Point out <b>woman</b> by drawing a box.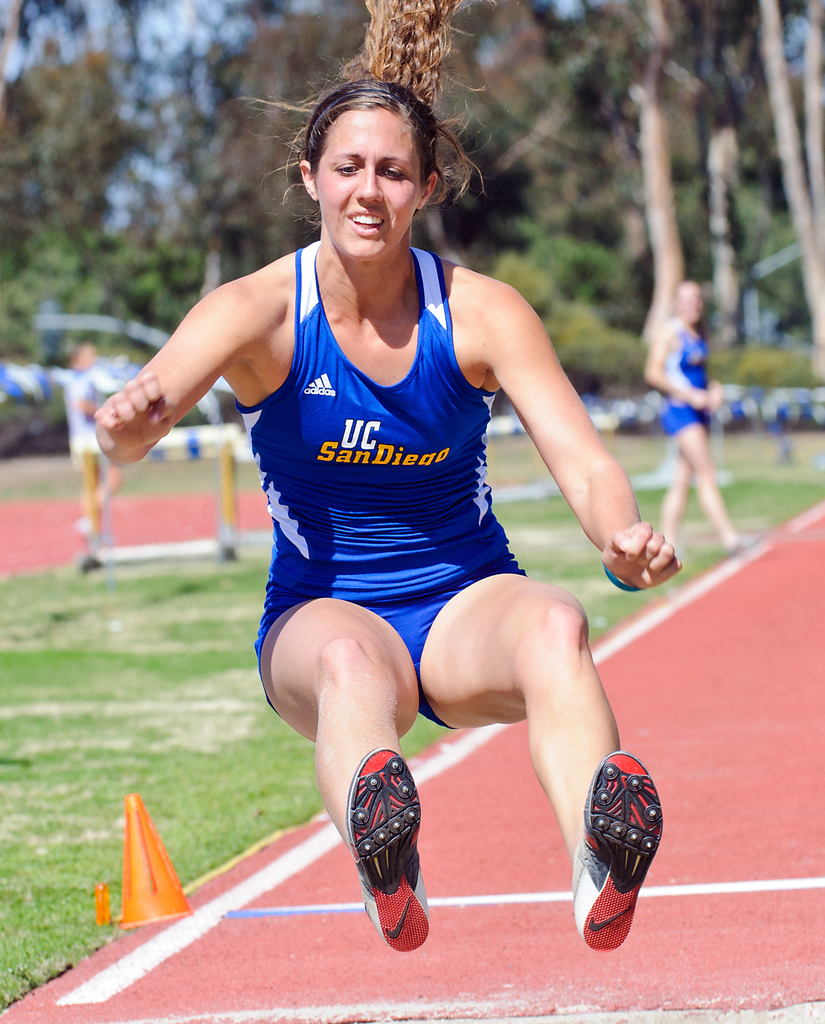
644/272/749/552.
